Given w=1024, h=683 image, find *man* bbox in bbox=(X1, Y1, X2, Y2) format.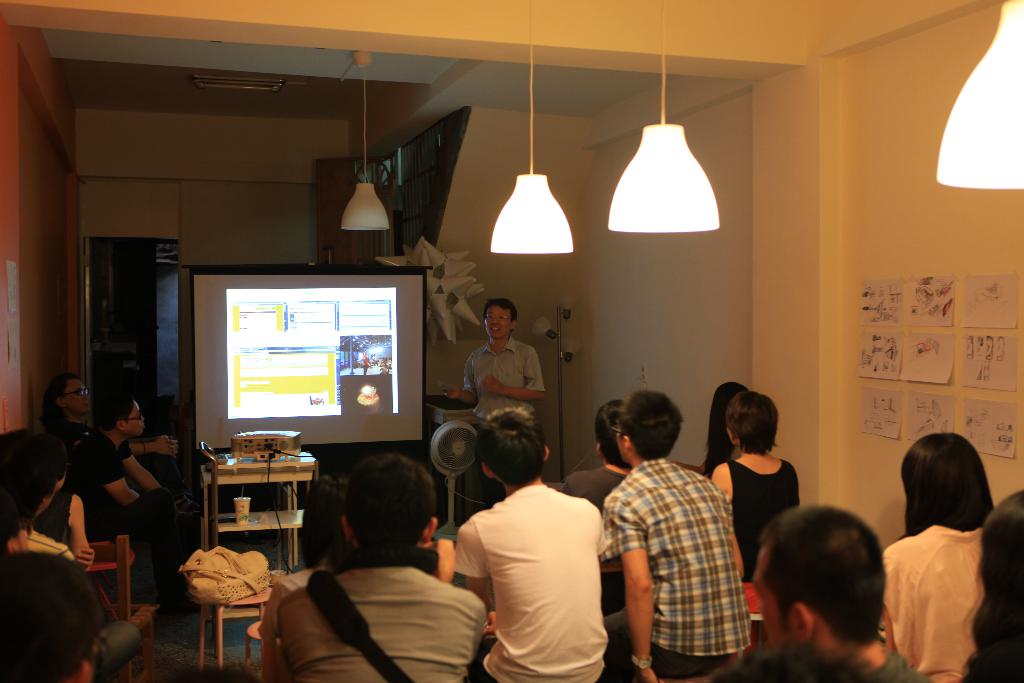
bbox=(737, 506, 930, 682).
